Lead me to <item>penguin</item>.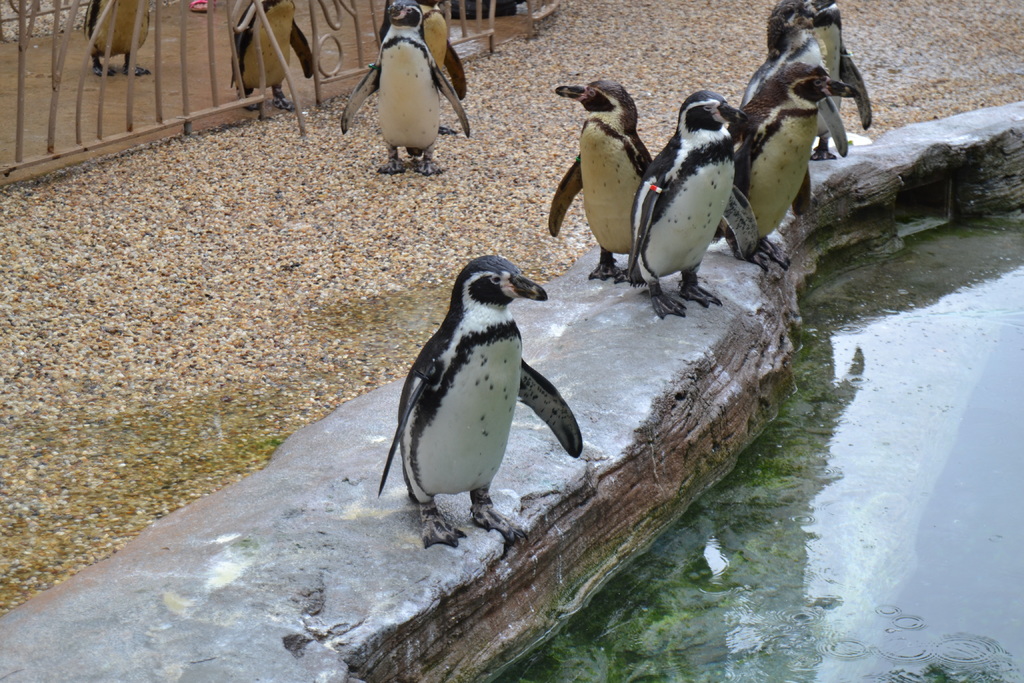
Lead to crop(544, 76, 653, 286).
